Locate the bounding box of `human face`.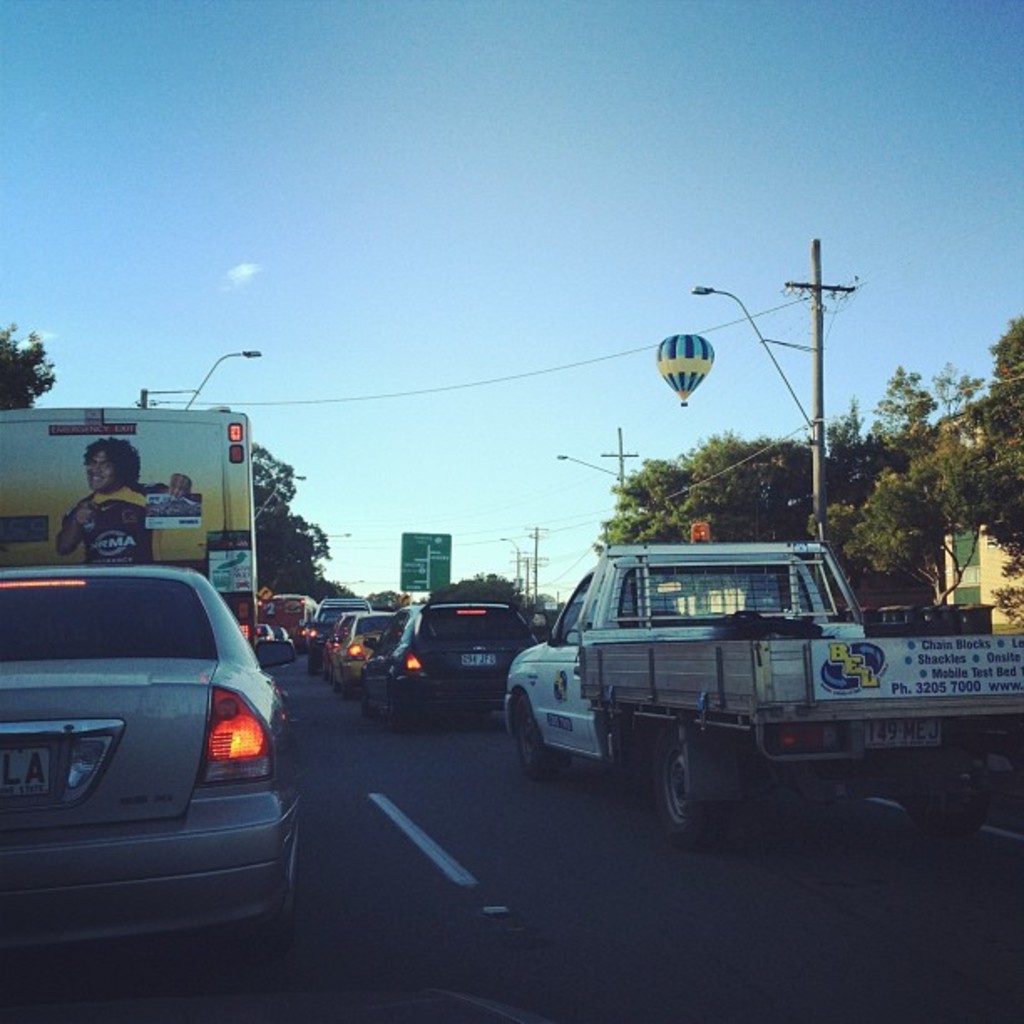
Bounding box: BBox(85, 445, 115, 487).
